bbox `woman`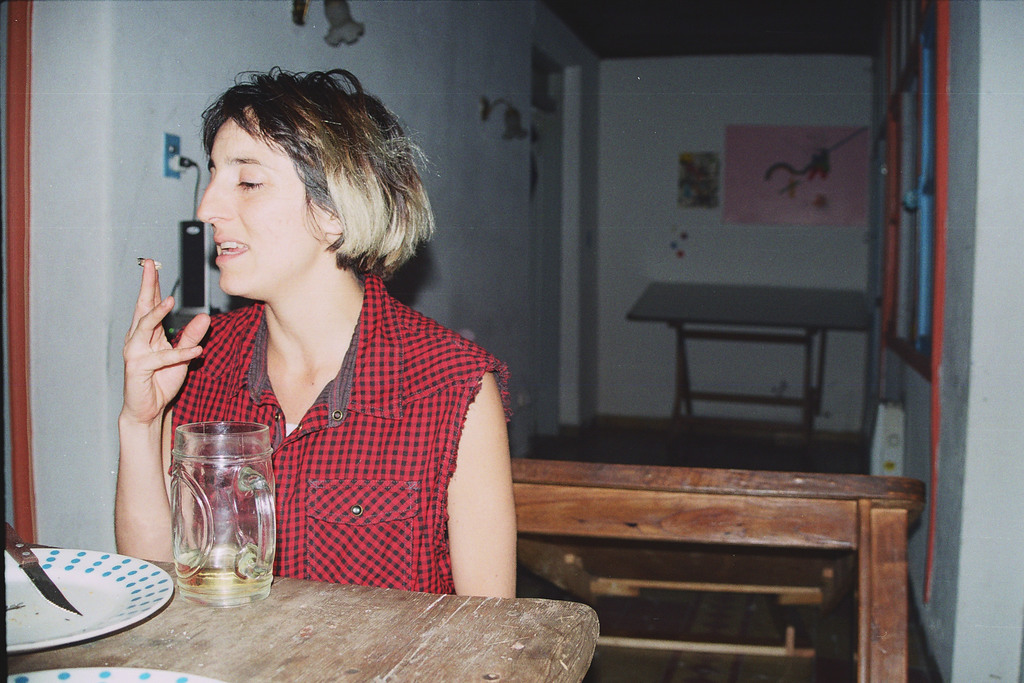
region(111, 60, 519, 603)
